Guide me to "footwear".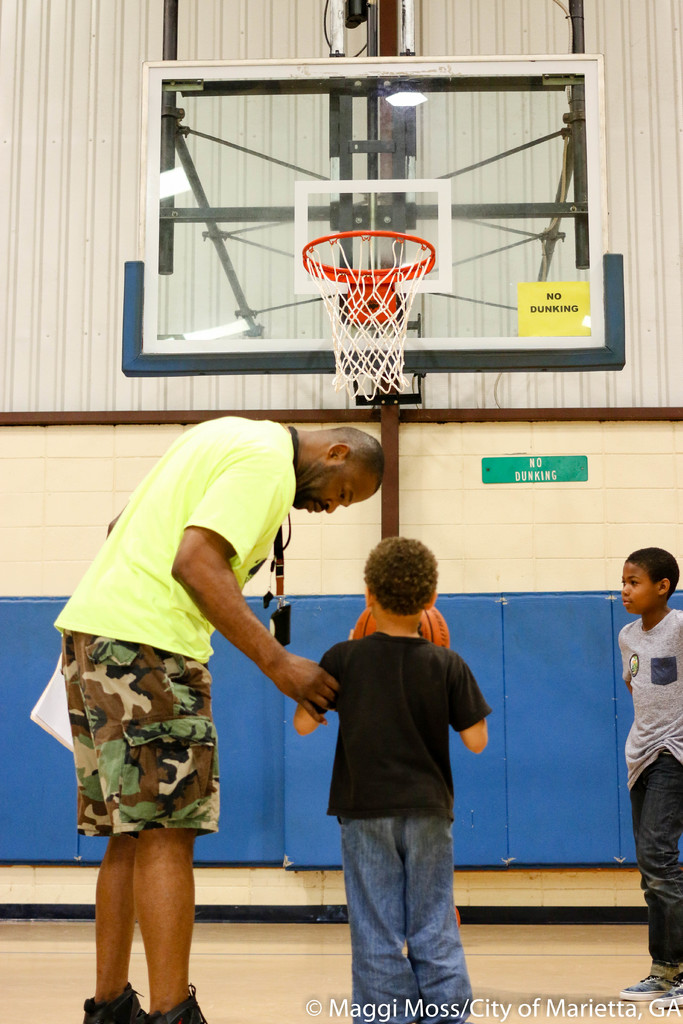
Guidance: <region>155, 983, 211, 1023</region>.
